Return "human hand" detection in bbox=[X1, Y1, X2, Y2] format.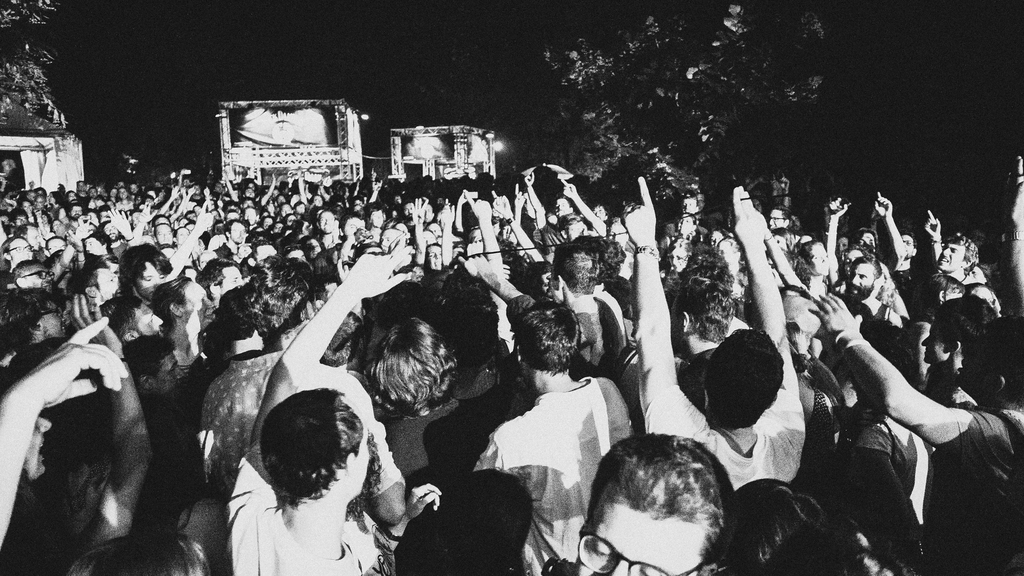
bbox=[730, 186, 762, 246].
